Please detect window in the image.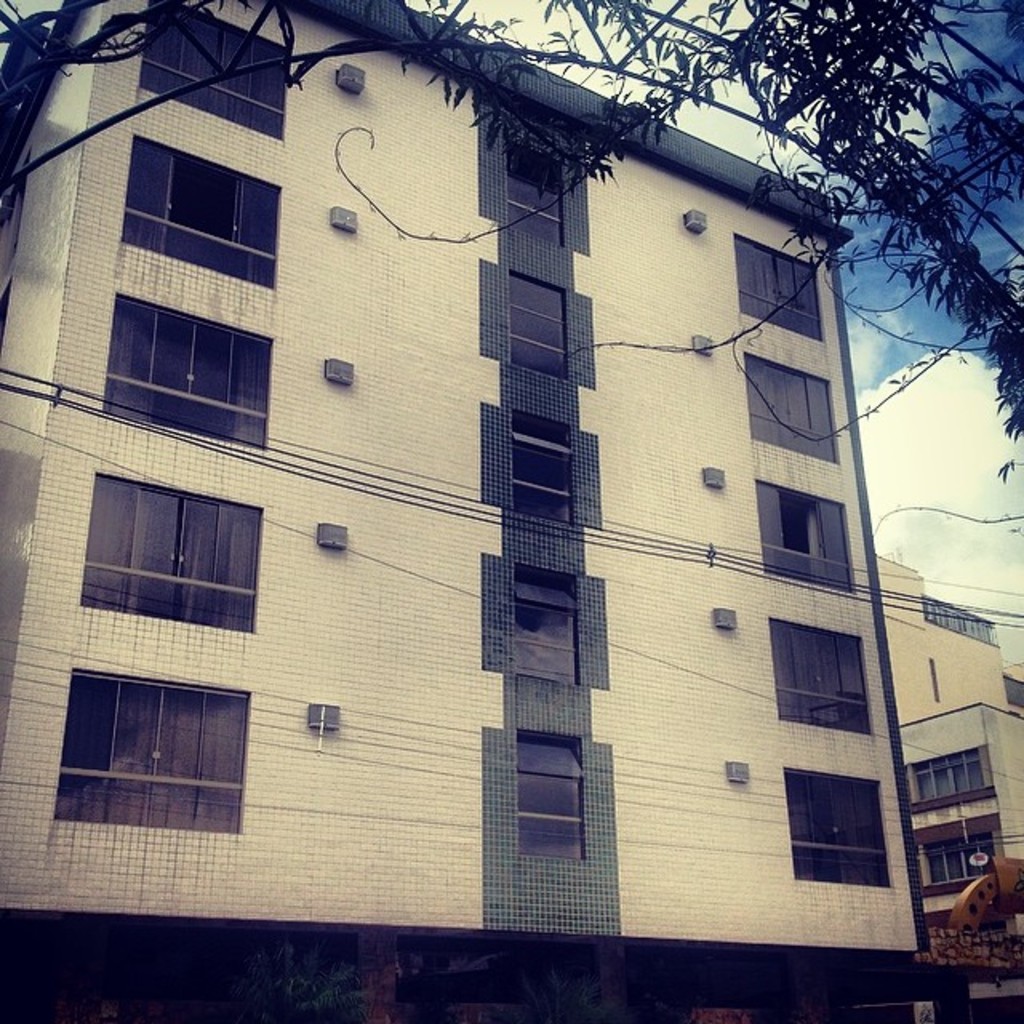
<region>901, 749, 997, 792</region>.
